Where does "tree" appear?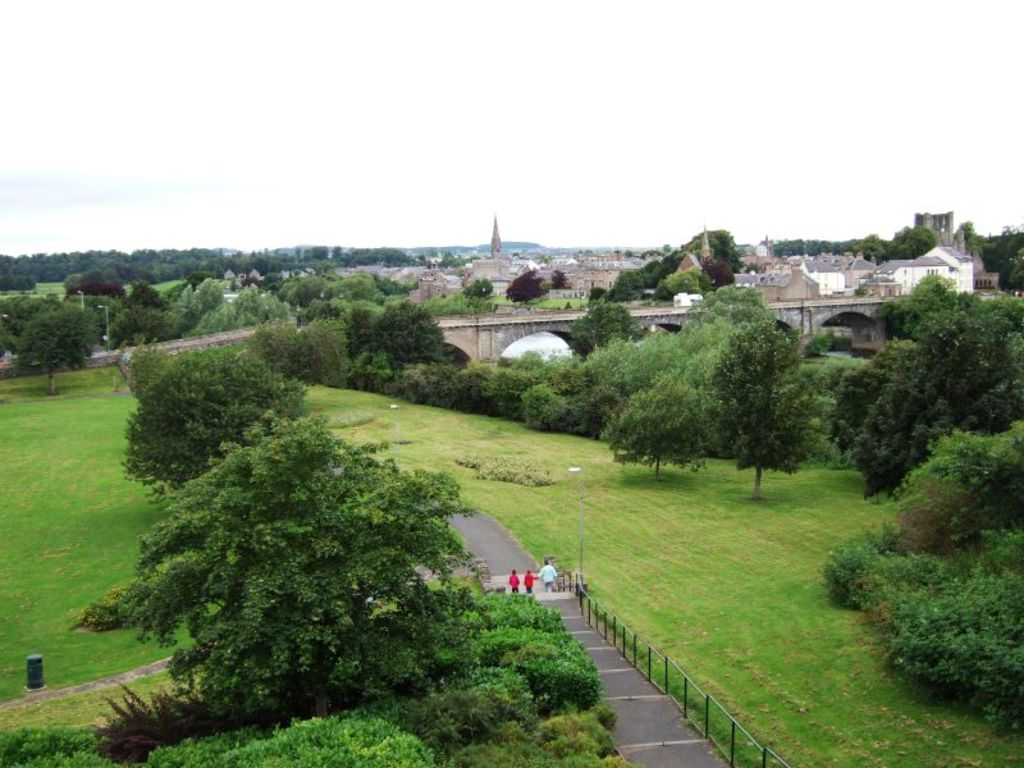
Appears at bbox=(776, 237, 863, 257).
